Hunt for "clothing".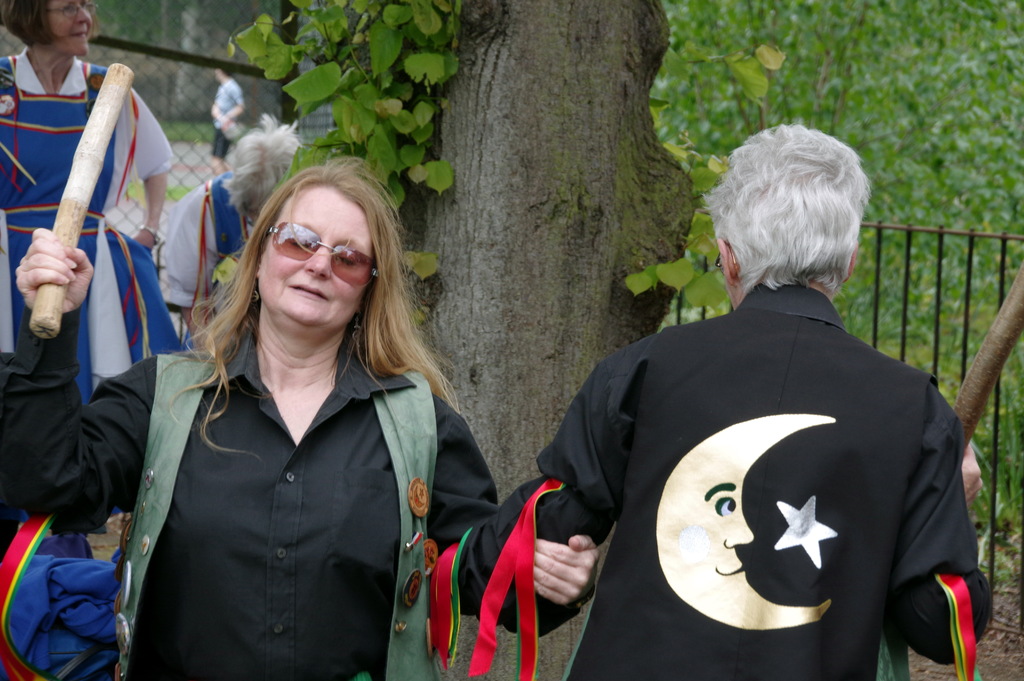
Hunted down at 1:45:195:411.
